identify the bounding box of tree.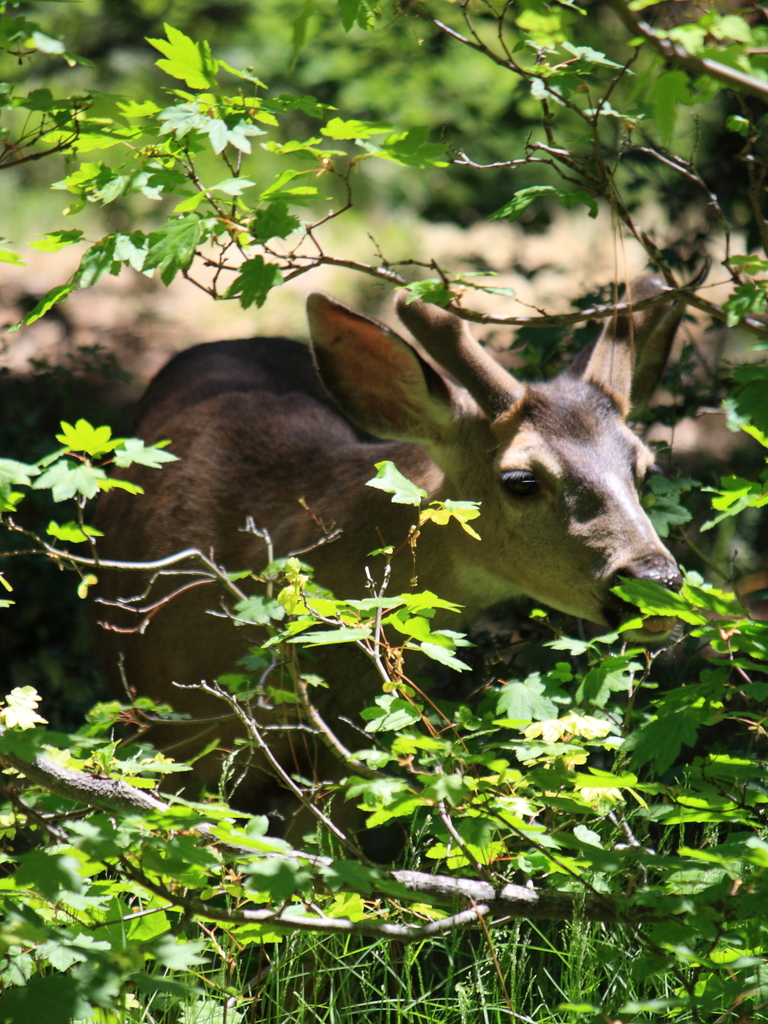
14/0/767/1023.
